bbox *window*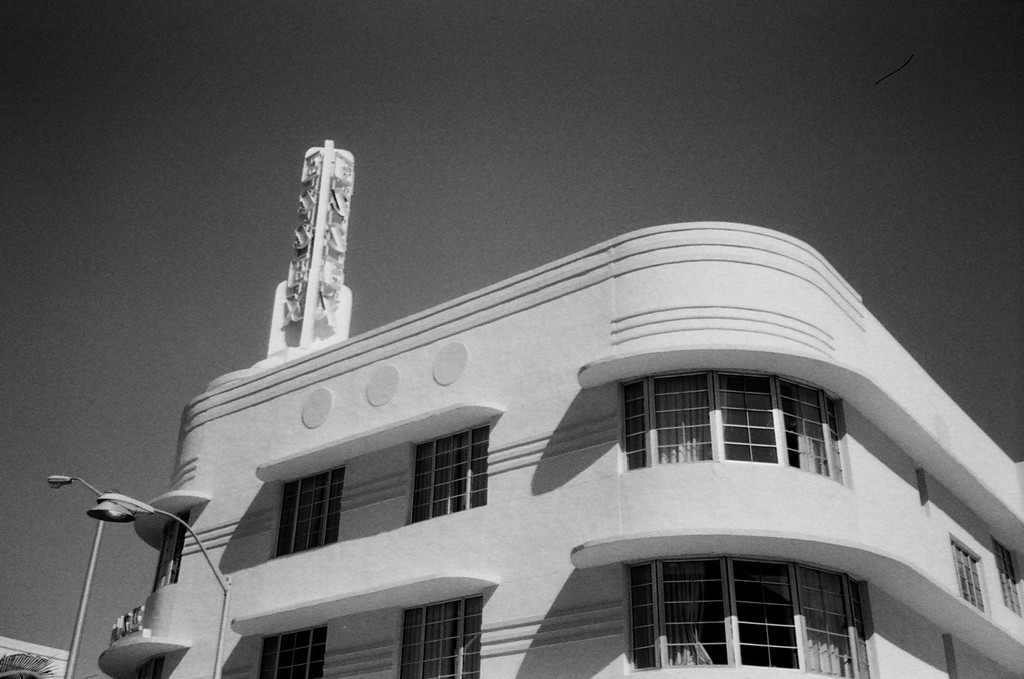
395,597,483,678
